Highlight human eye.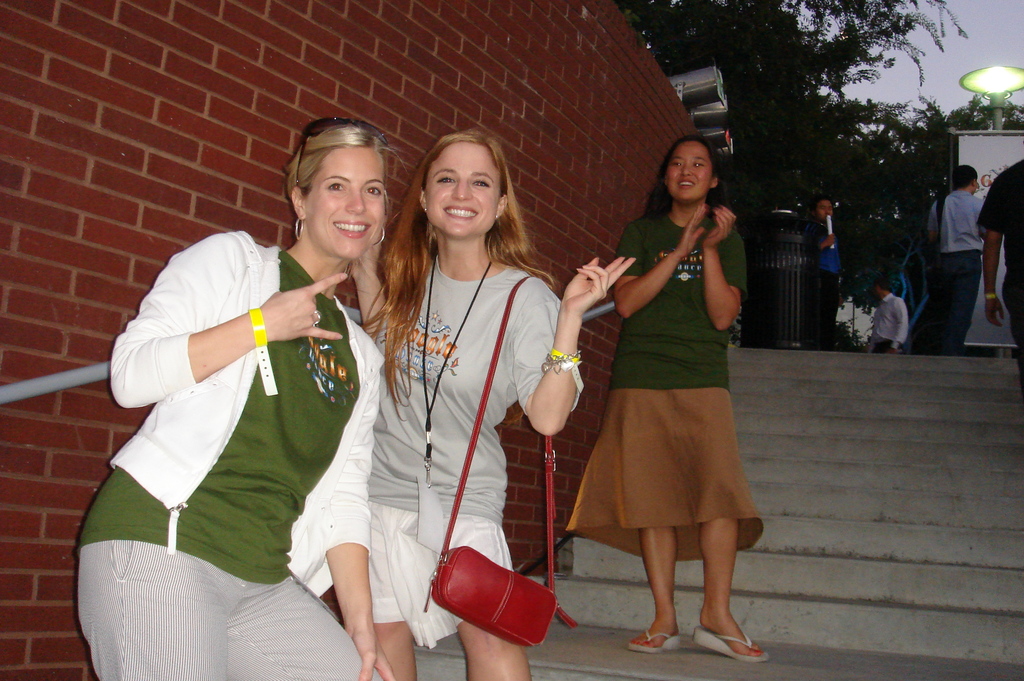
Highlighted region: Rect(366, 185, 387, 195).
